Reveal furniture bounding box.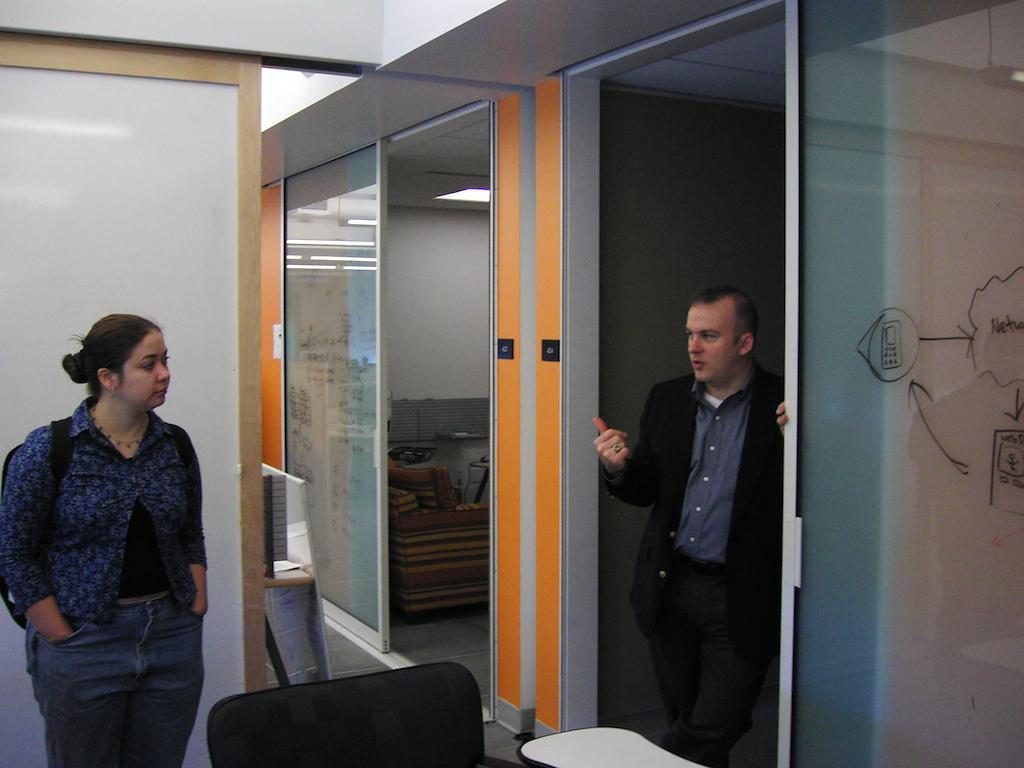
Revealed: locate(957, 635, 1023, 672).
